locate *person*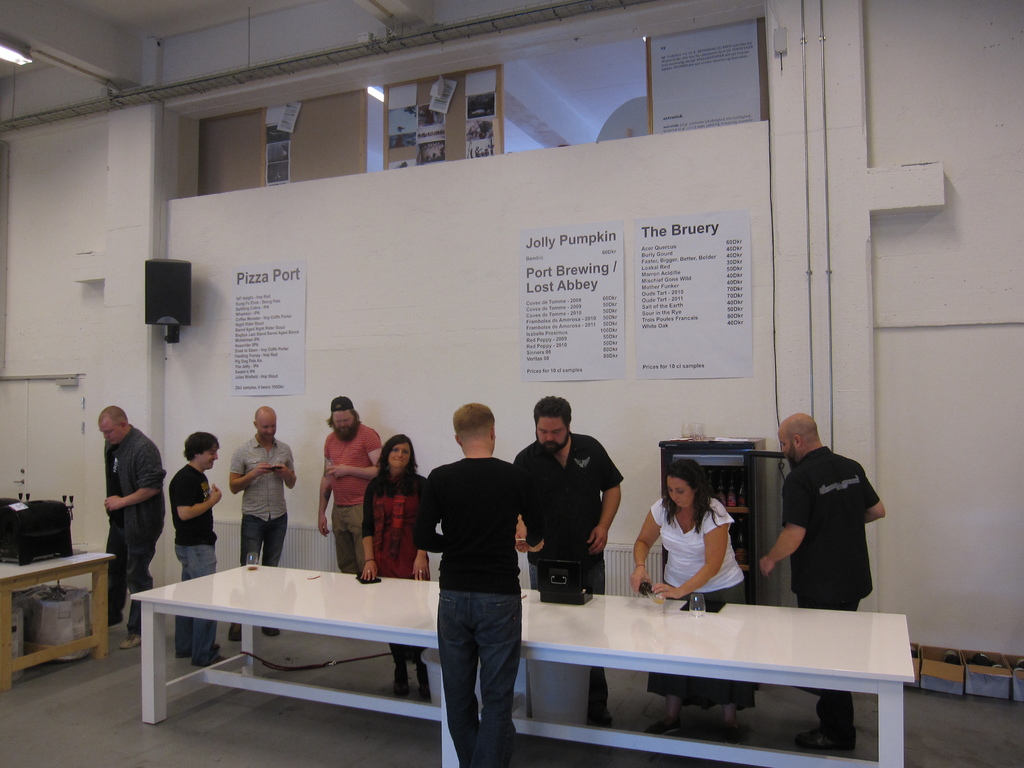
left=413, top=395, right=545, bottom=767
